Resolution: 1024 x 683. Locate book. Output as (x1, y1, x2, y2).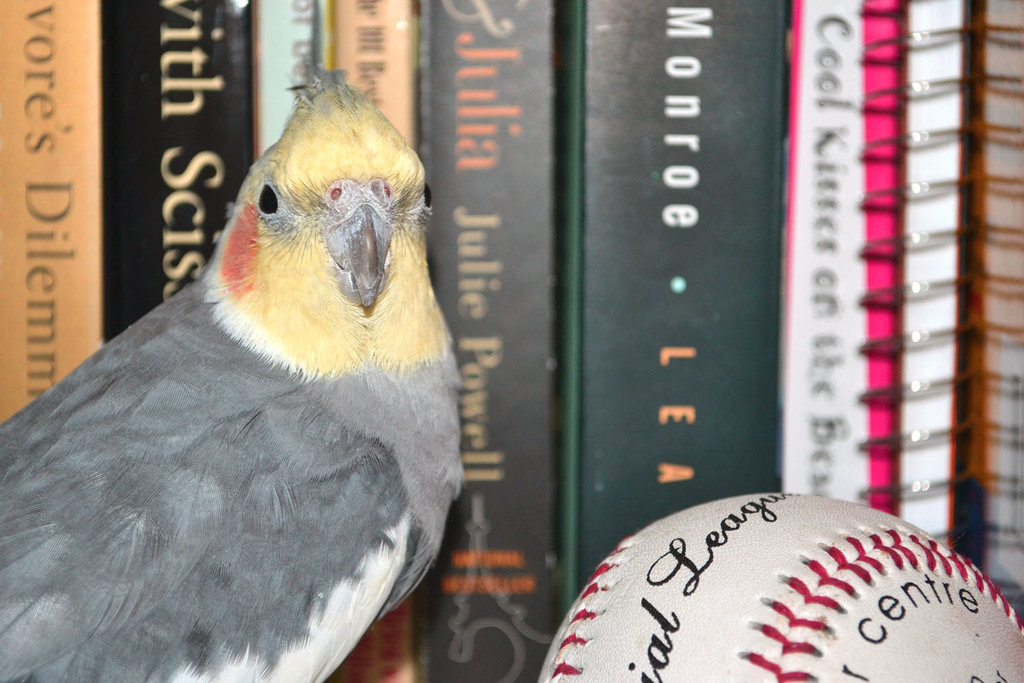
(103, 0, 257, 348).
